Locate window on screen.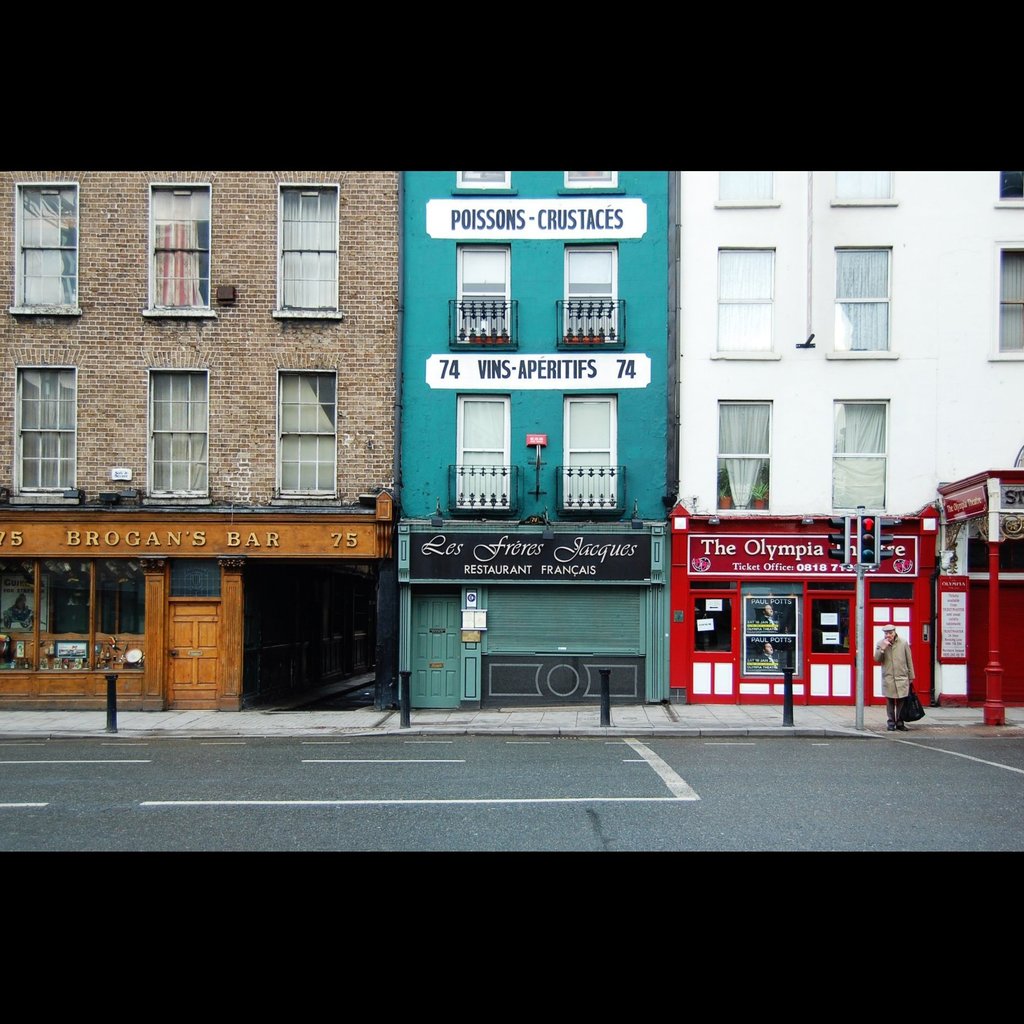
On screen at 11 362 81 503.
